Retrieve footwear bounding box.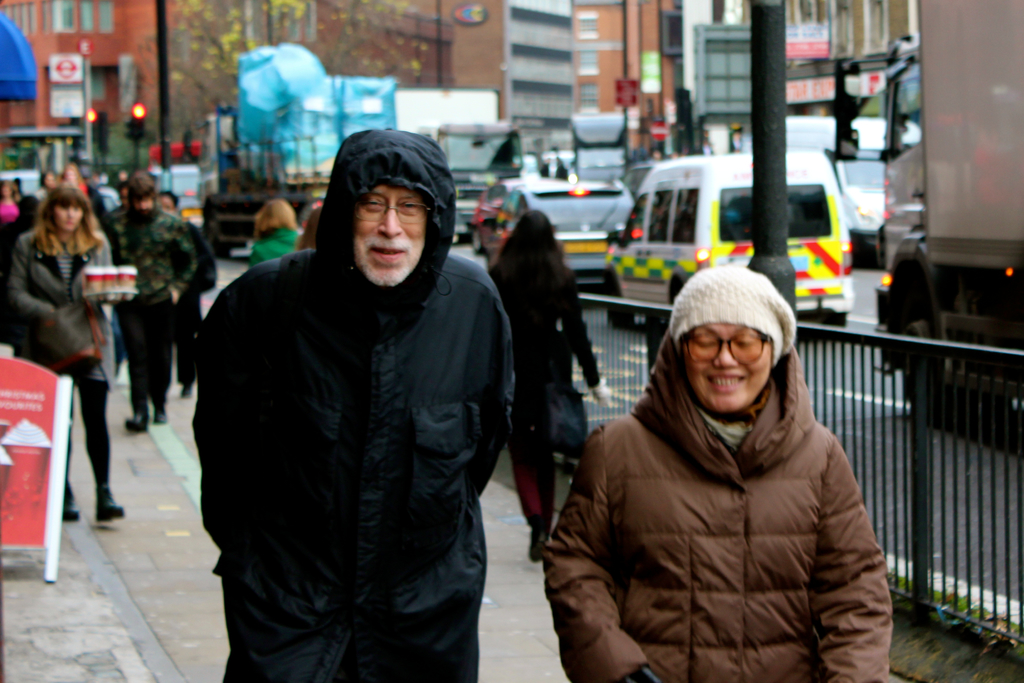
Bounding box: 122,409,148,432.
